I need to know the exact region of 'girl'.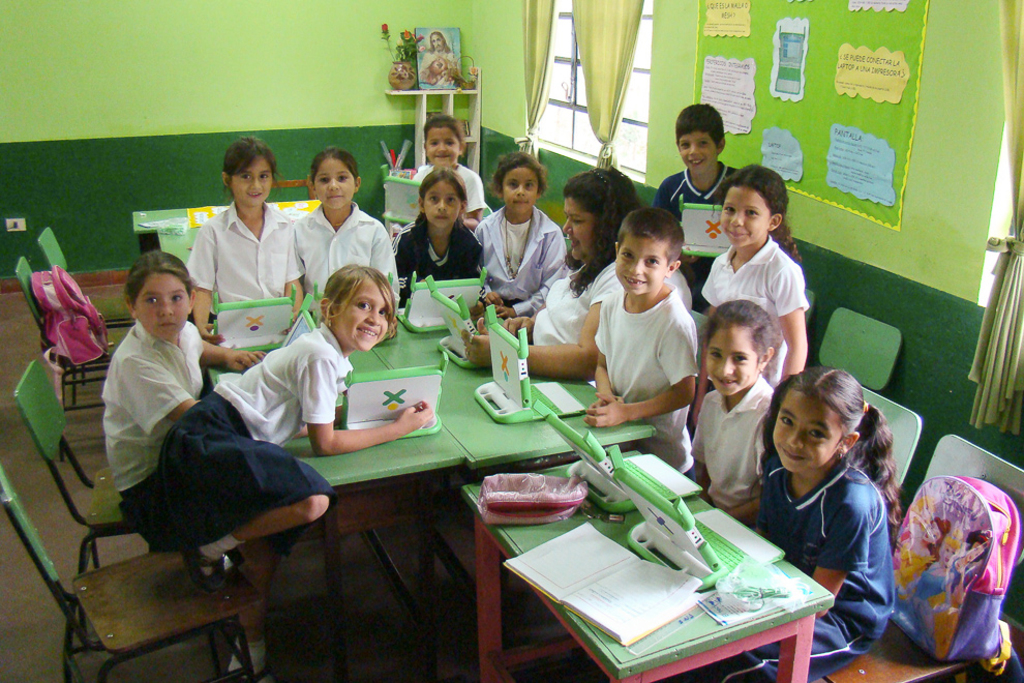
Region: rect(292, 148, 398, 290).
